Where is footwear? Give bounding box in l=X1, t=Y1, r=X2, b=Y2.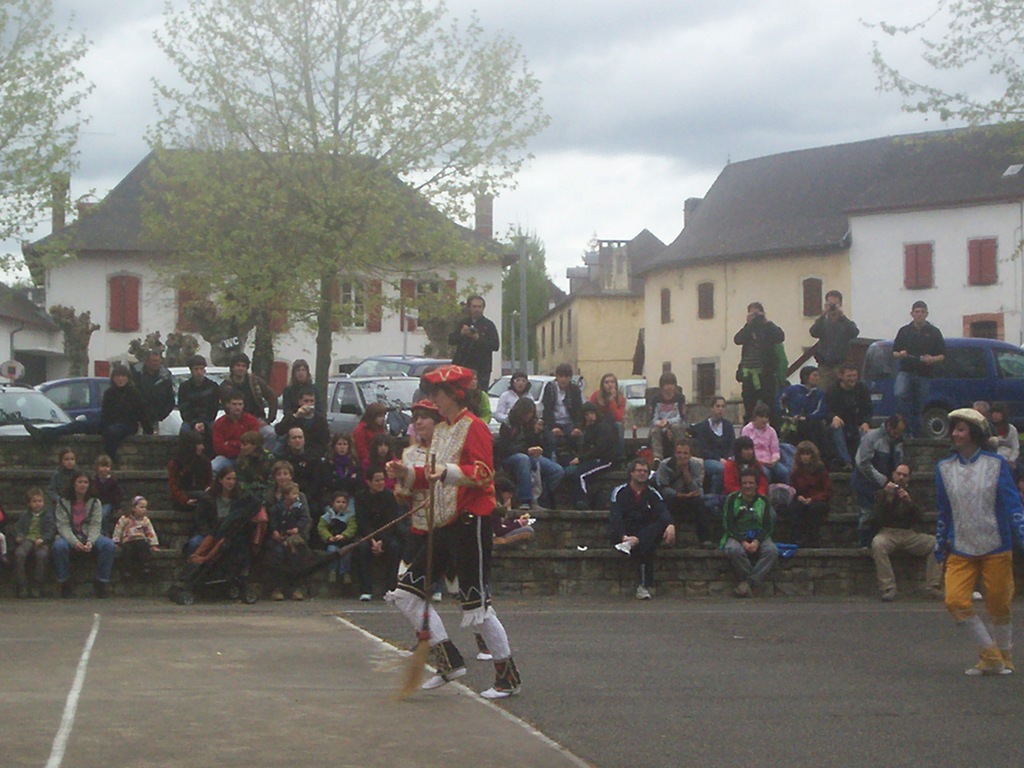
l=120, t=573, r=131, b=586.
